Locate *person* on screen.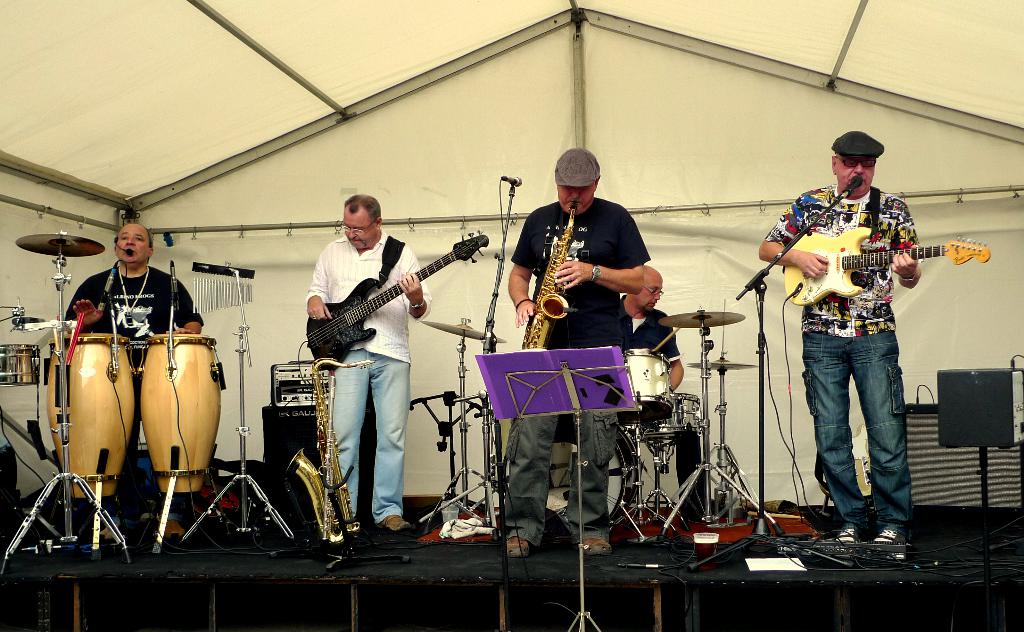
On screen at (x1=60, y1=225, x2=199, y2=542).
